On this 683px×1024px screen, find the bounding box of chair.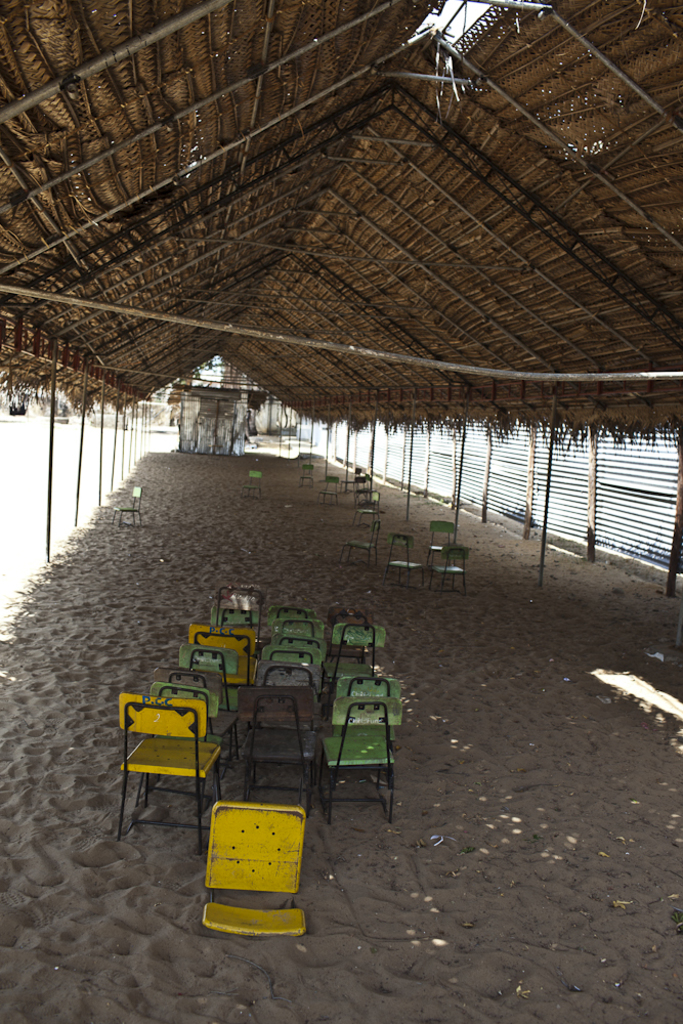
Bounding box: (x1=436, y1=539, x2=467, y2=592).
